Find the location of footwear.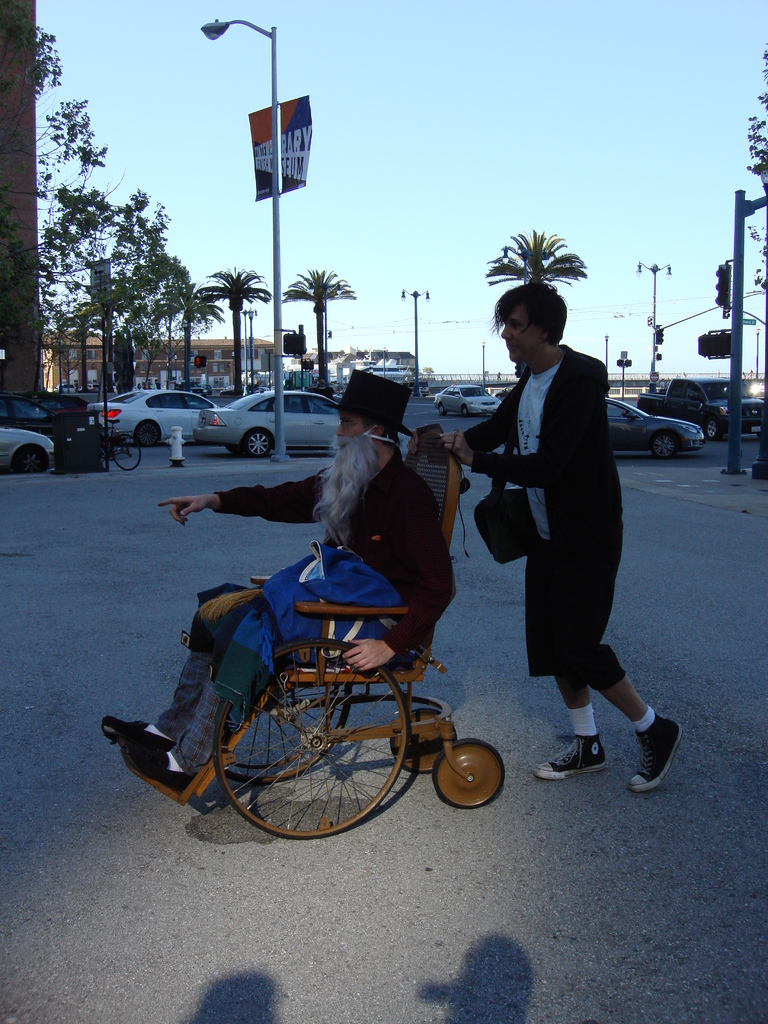
Location: (x1=637, y1=708, x2=680, y2=788).
